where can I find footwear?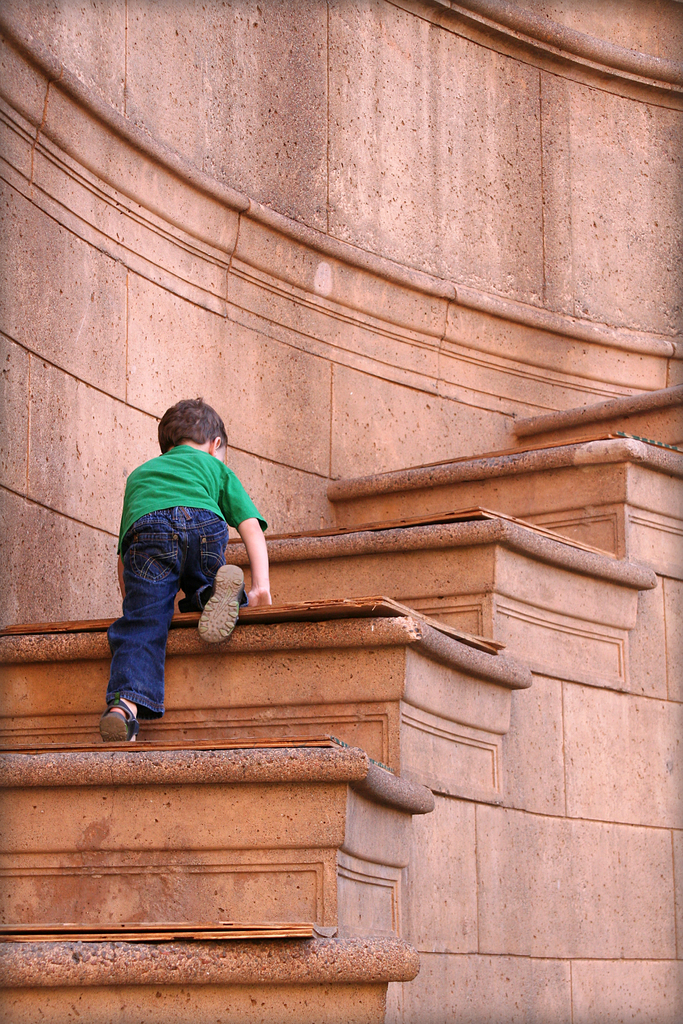
You can find it at crop(194, 562, 249, 644).
